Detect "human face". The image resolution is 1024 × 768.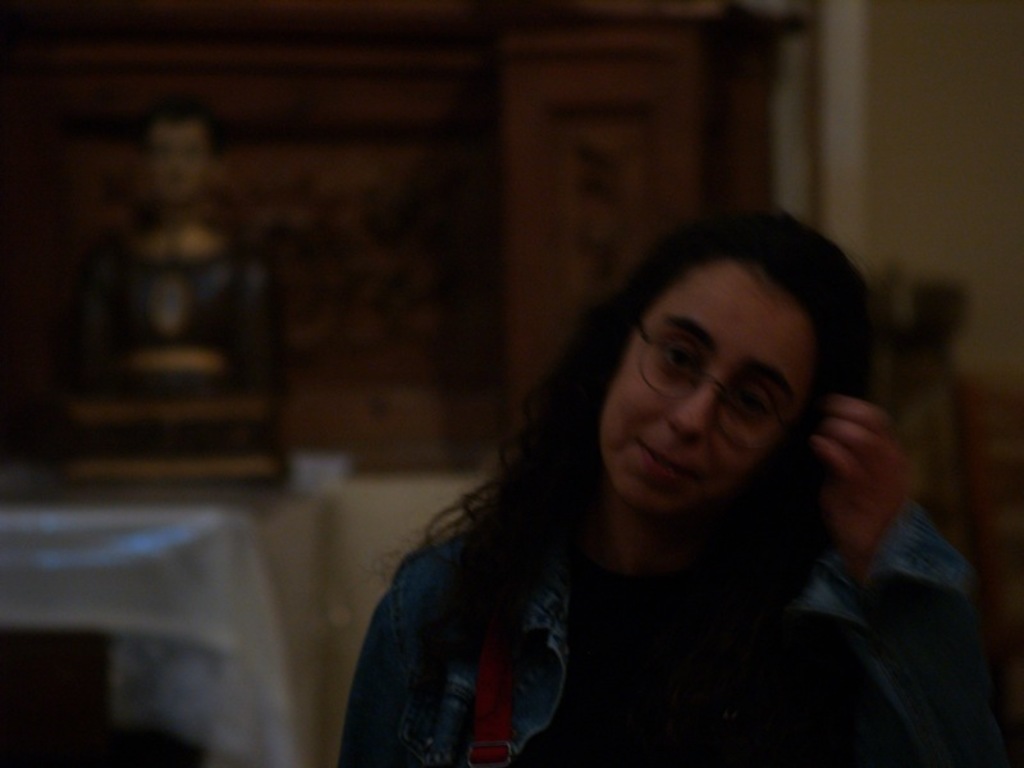
(x1=594, y1=257, x2=819, y2=503).
